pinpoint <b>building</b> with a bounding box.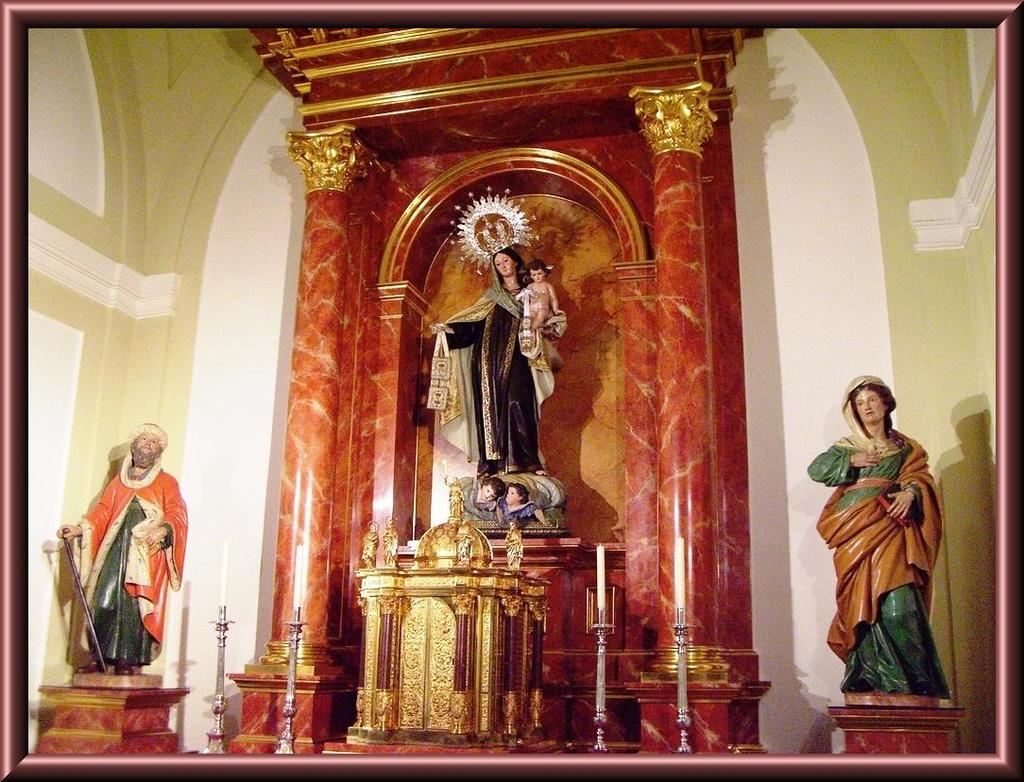
pyautogui.locateOnScreen(27, 25, 991, 756).
